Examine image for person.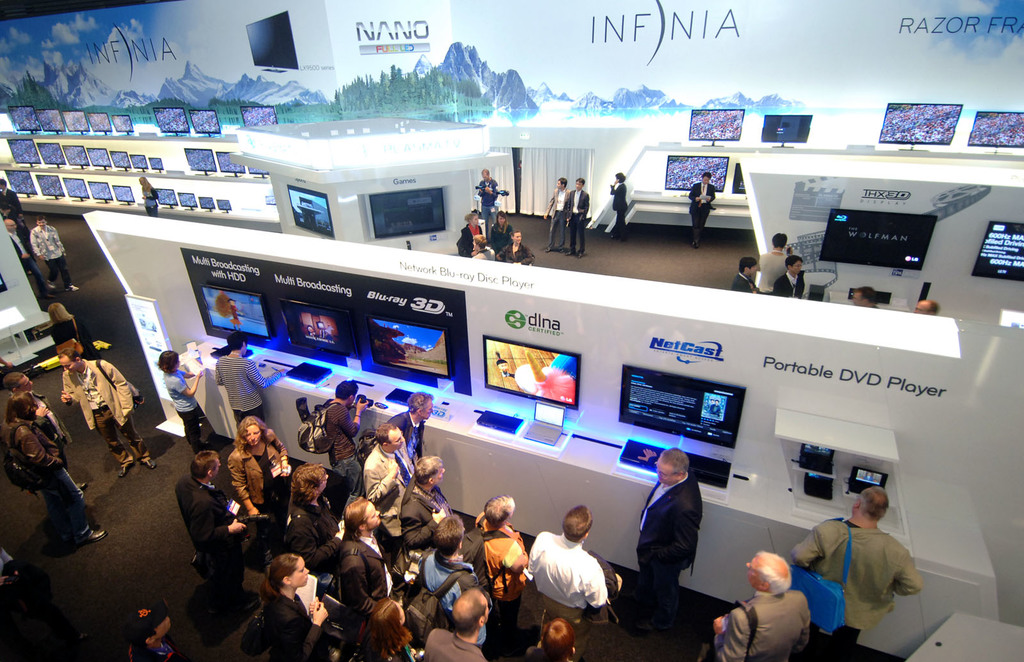
Examination result: 607, 174, 626, 241.
